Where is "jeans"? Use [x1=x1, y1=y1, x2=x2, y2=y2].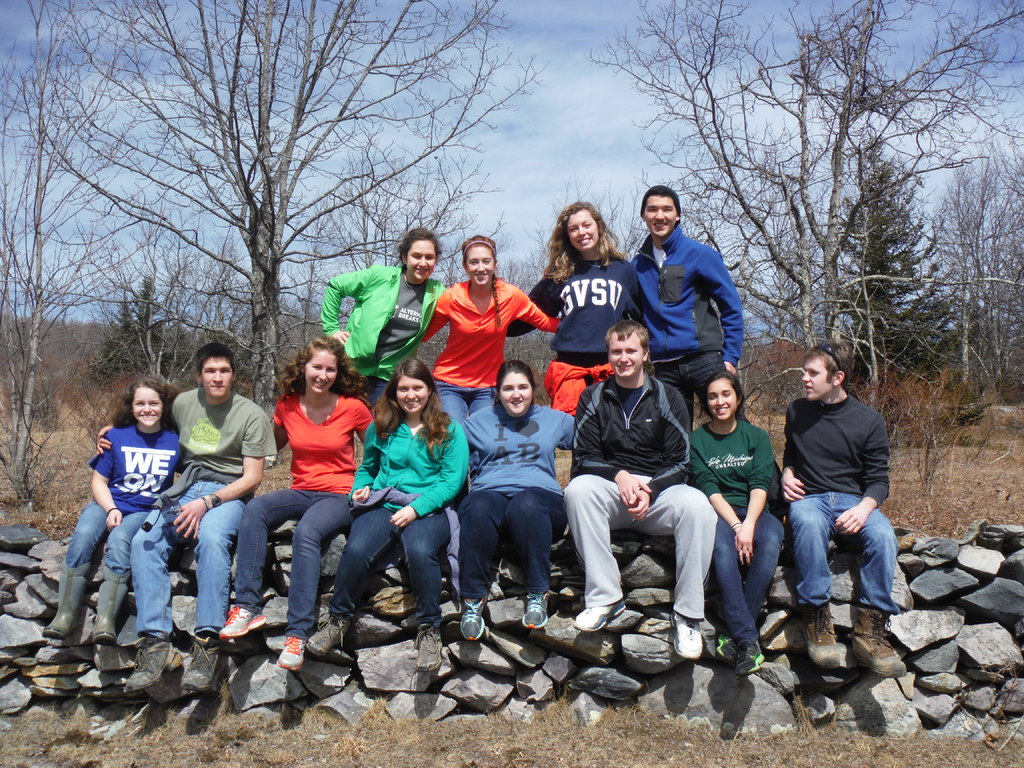
[x1=655, y1=351, x2=728, y2=426].
